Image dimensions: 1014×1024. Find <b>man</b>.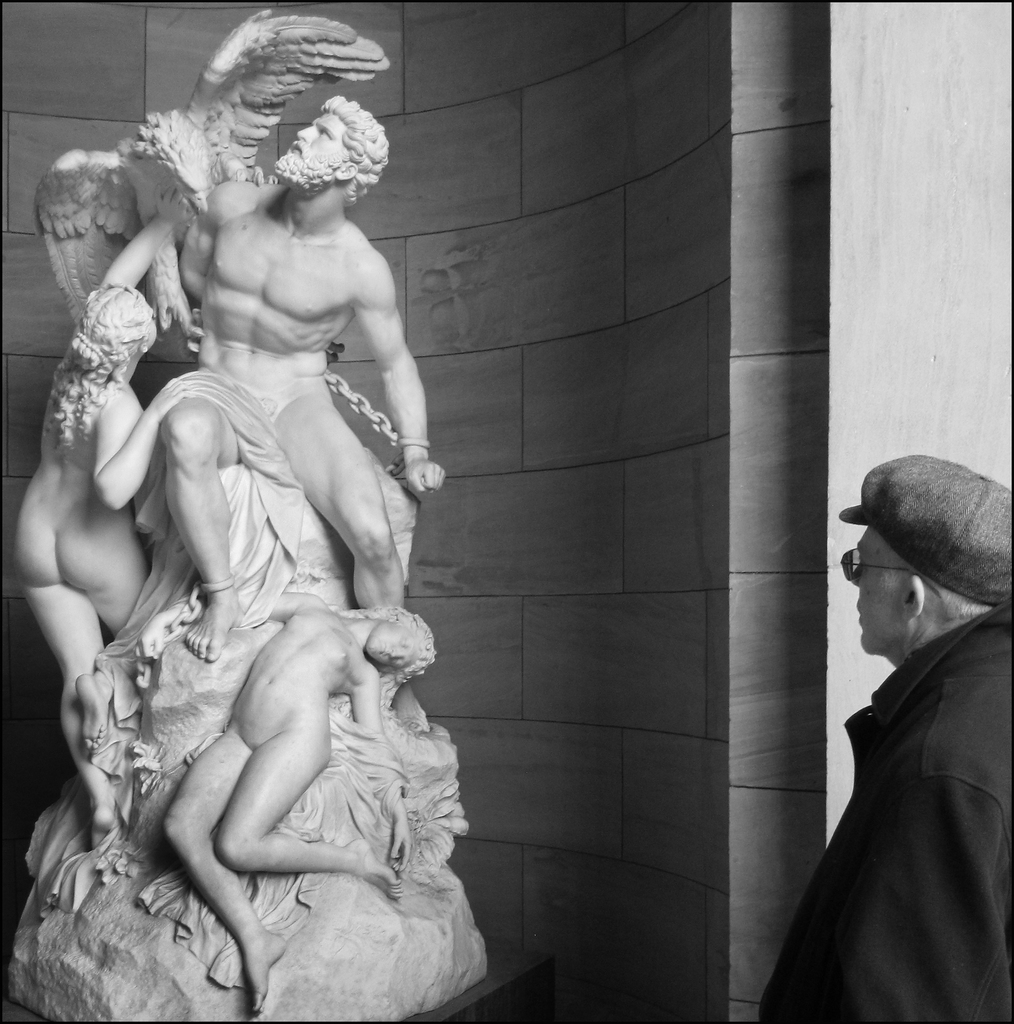
bbox=[746, 424, 1013, 1015].
